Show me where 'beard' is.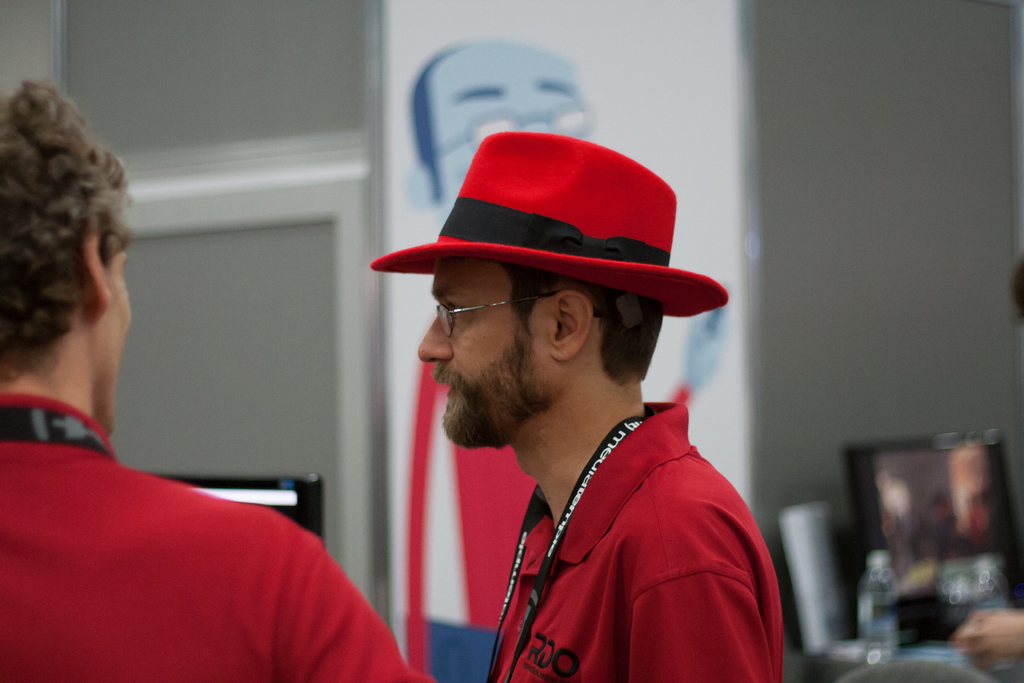
'beard' is at {"x1": 436, "y1": 324, "x2": 554, "y2": 450}.
